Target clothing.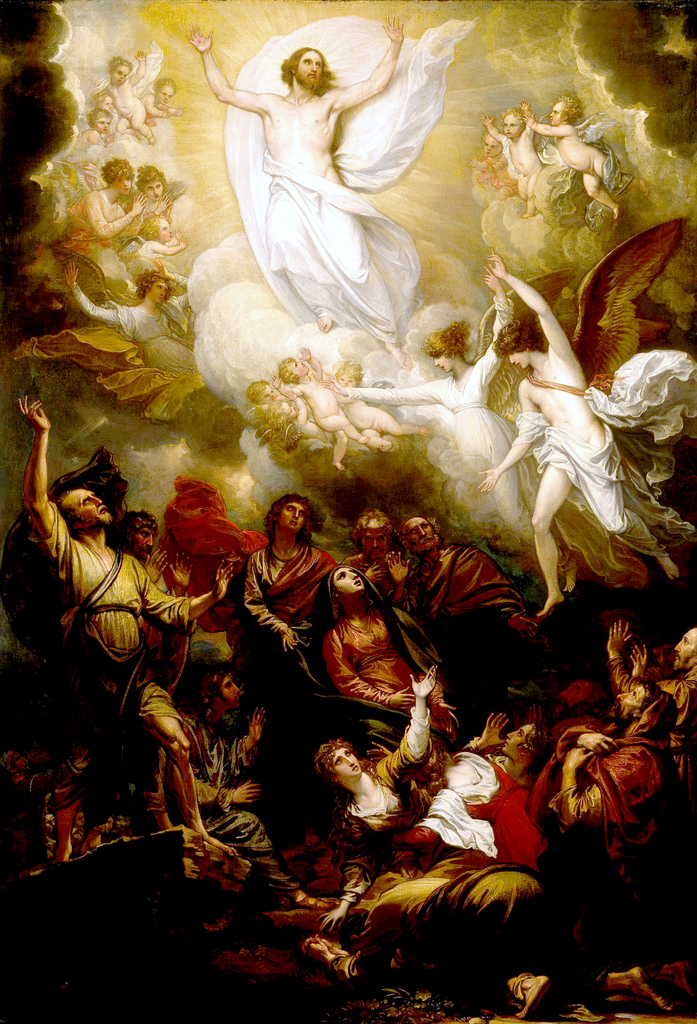
Target region: [x1=337, y1=24, x2=470, y2=194].
